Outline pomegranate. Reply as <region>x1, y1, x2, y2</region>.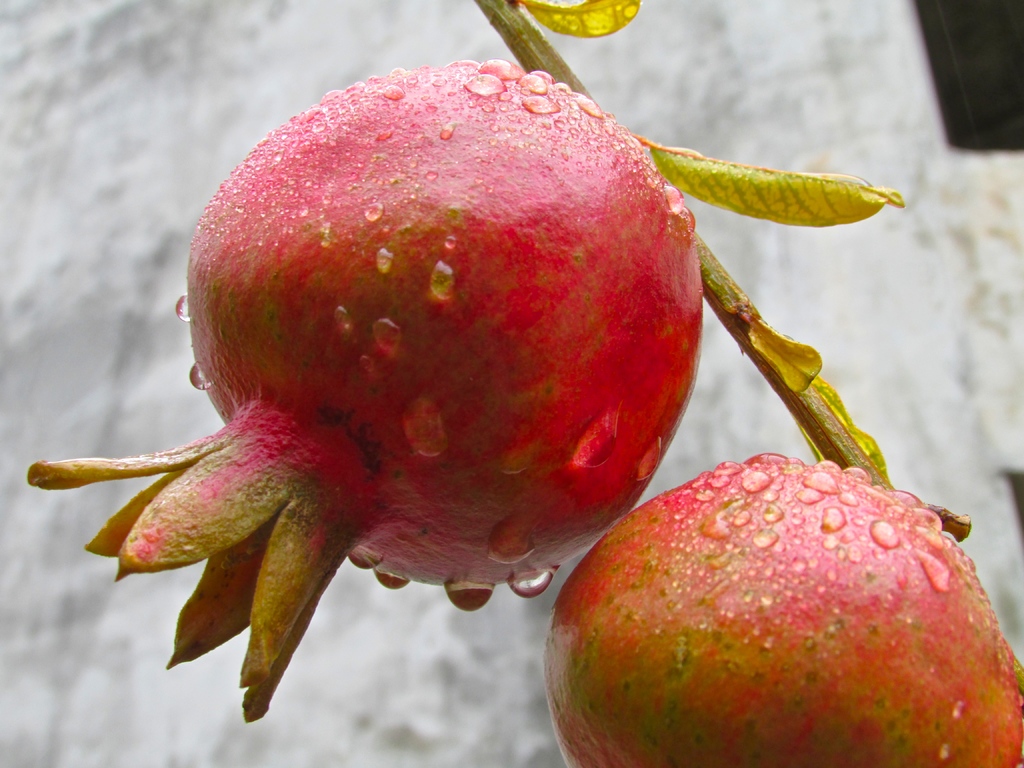
<region>22, 56, 705, 721</region>.
